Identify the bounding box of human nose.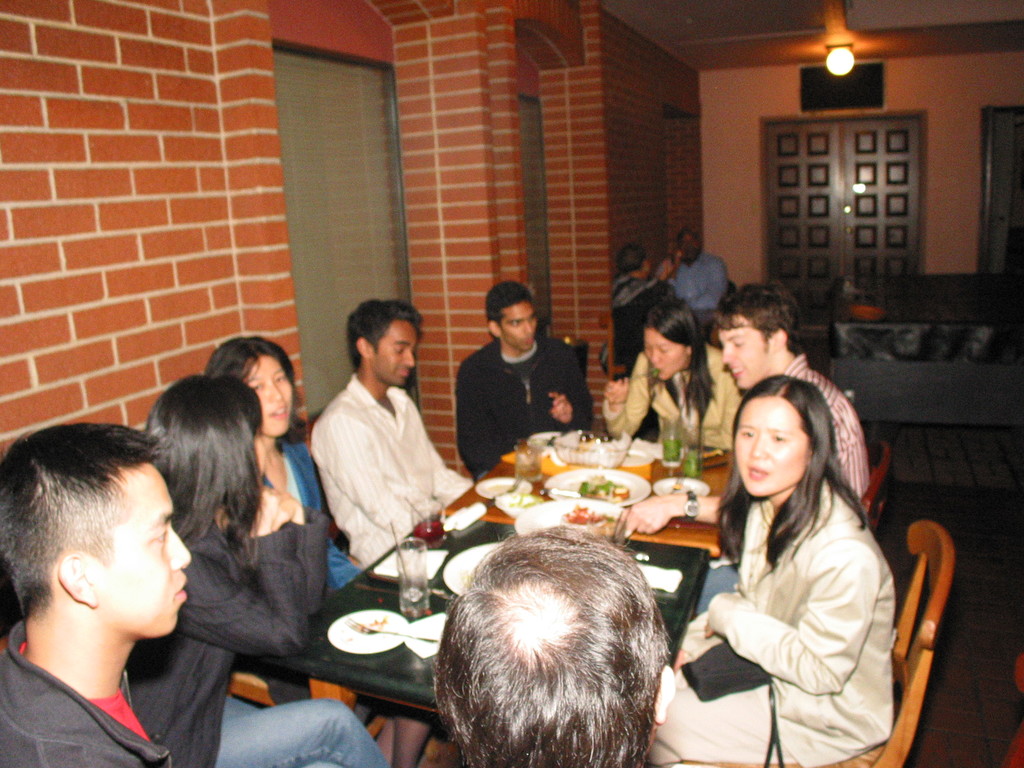
left=523, top=323, right=533, bottom=338.
